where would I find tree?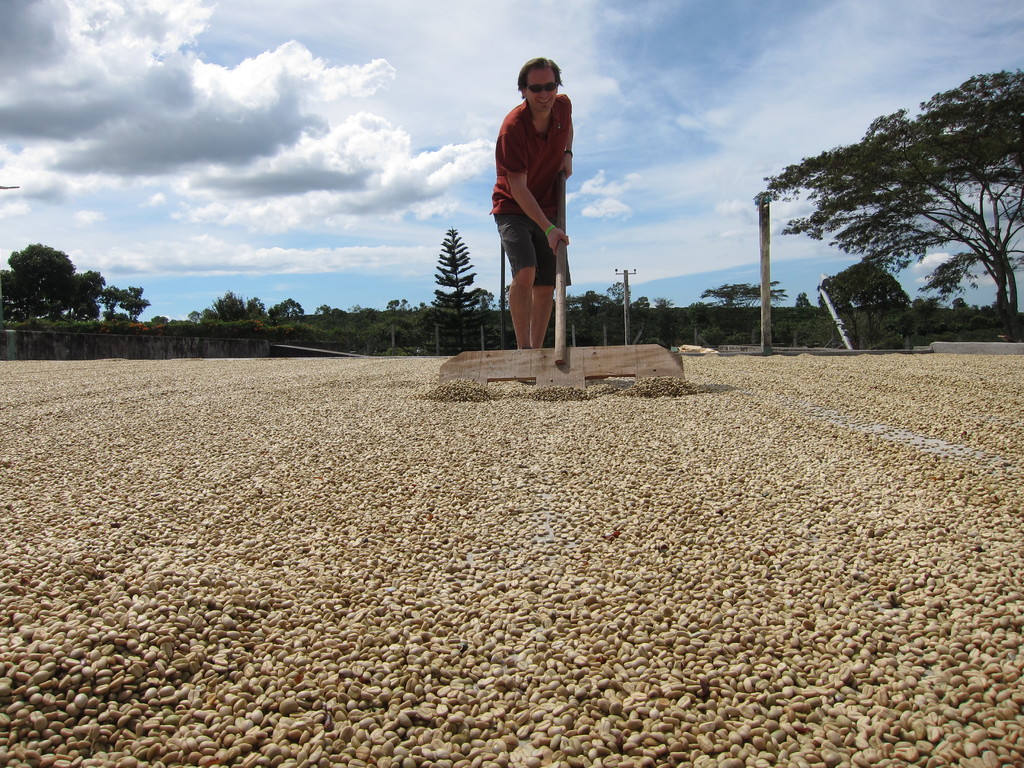
At rect(188, 312, 202, 324).
